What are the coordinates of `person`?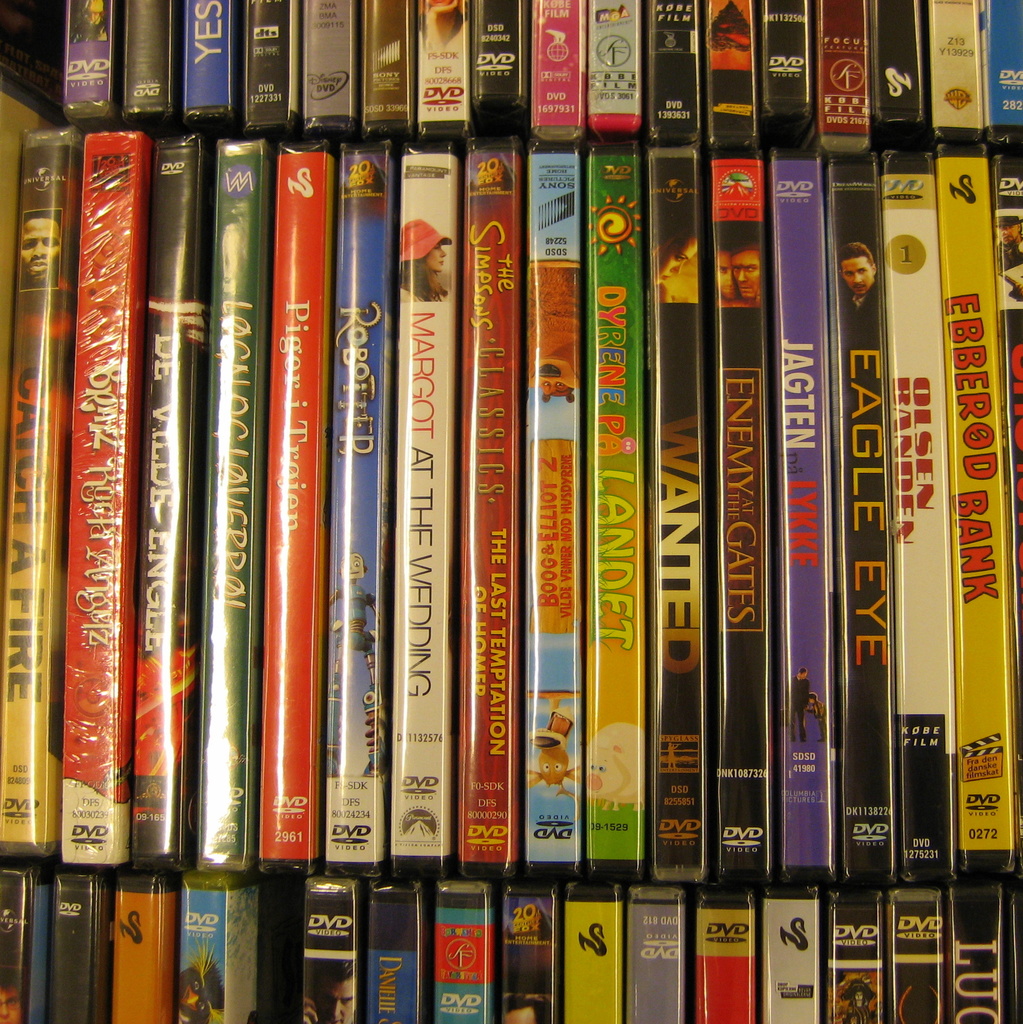
box(405, 216, 452, 300).
